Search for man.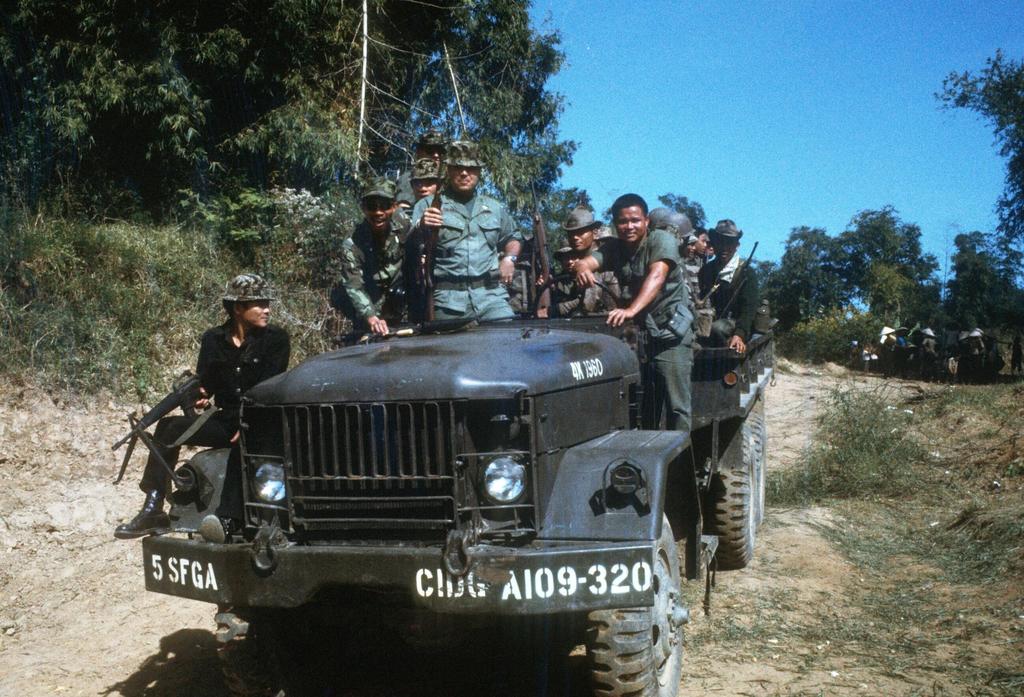
Found at select_region(382, 149, 438, 259).
